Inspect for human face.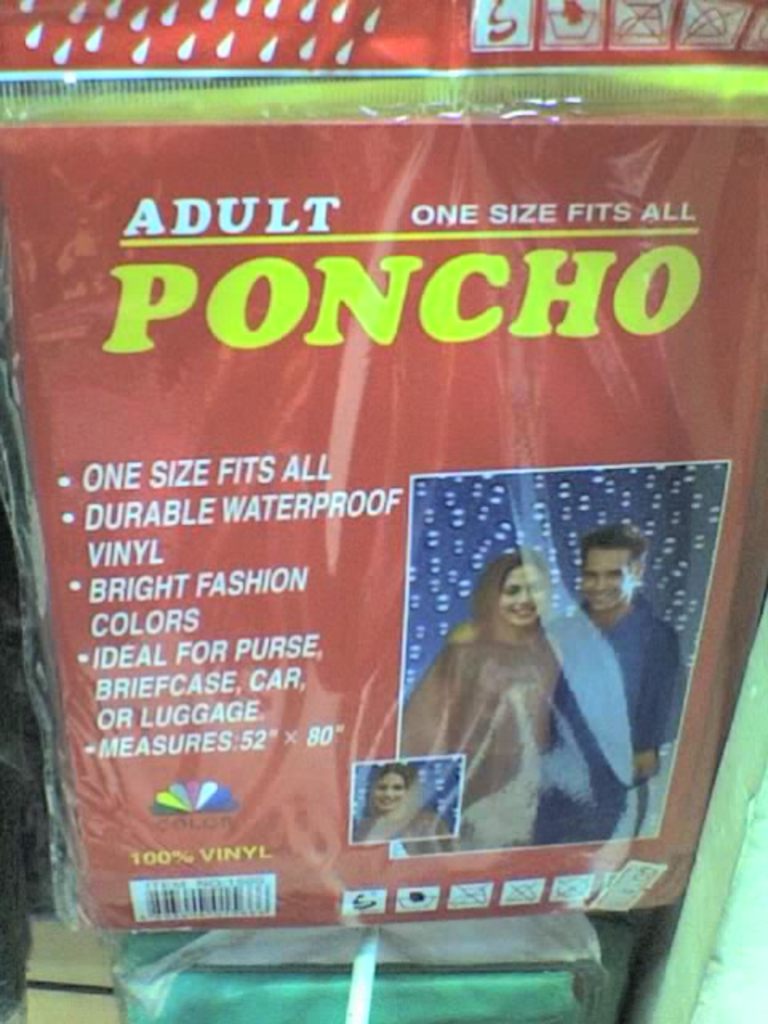
Inspection: [506, 568, 546, 626].
